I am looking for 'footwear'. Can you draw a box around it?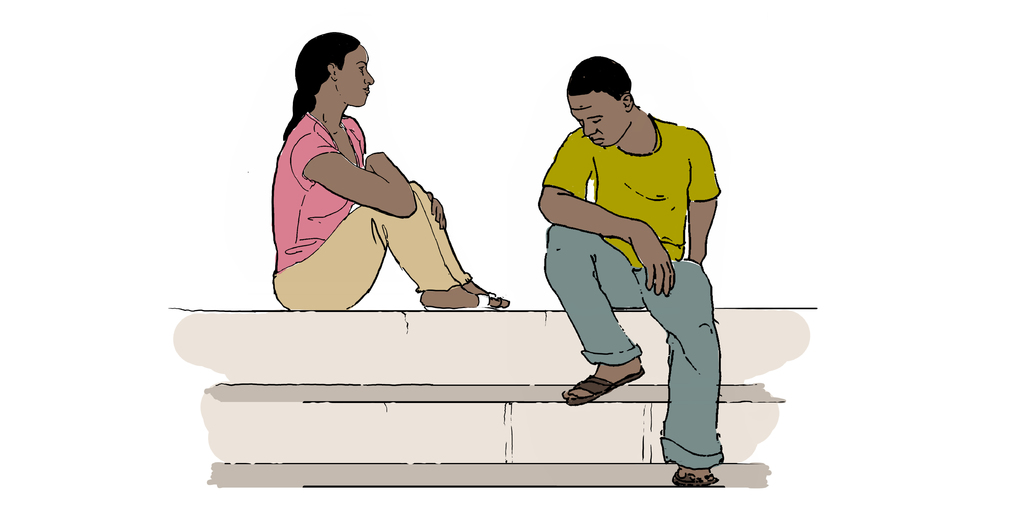
Sure, the bounding box is [573, 350, 637, 417].
